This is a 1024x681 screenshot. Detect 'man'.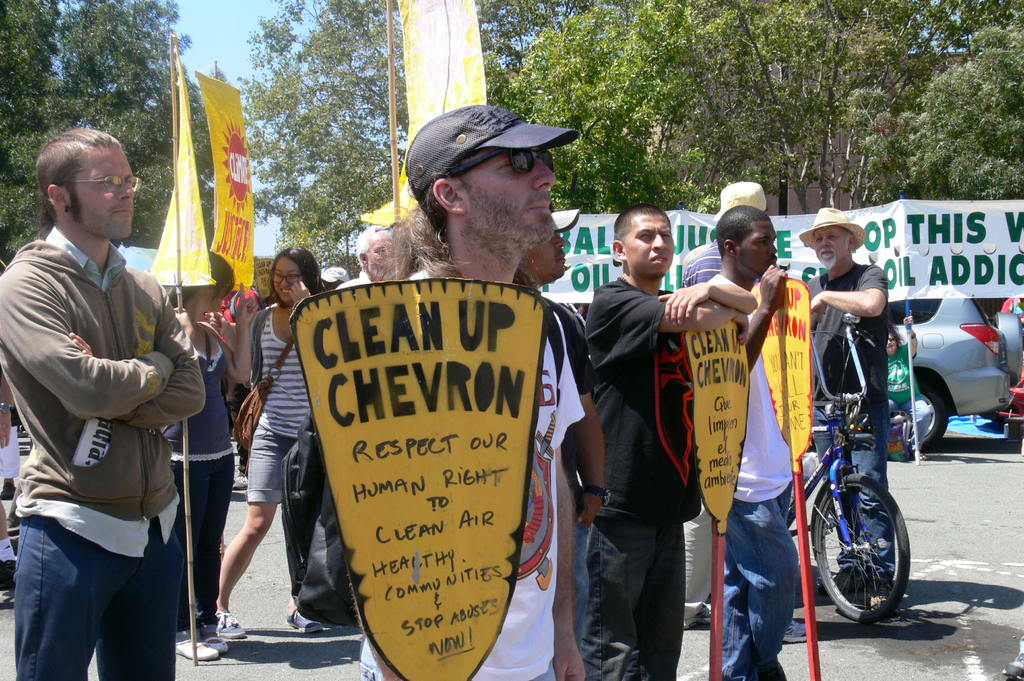
364 104 594 680.
